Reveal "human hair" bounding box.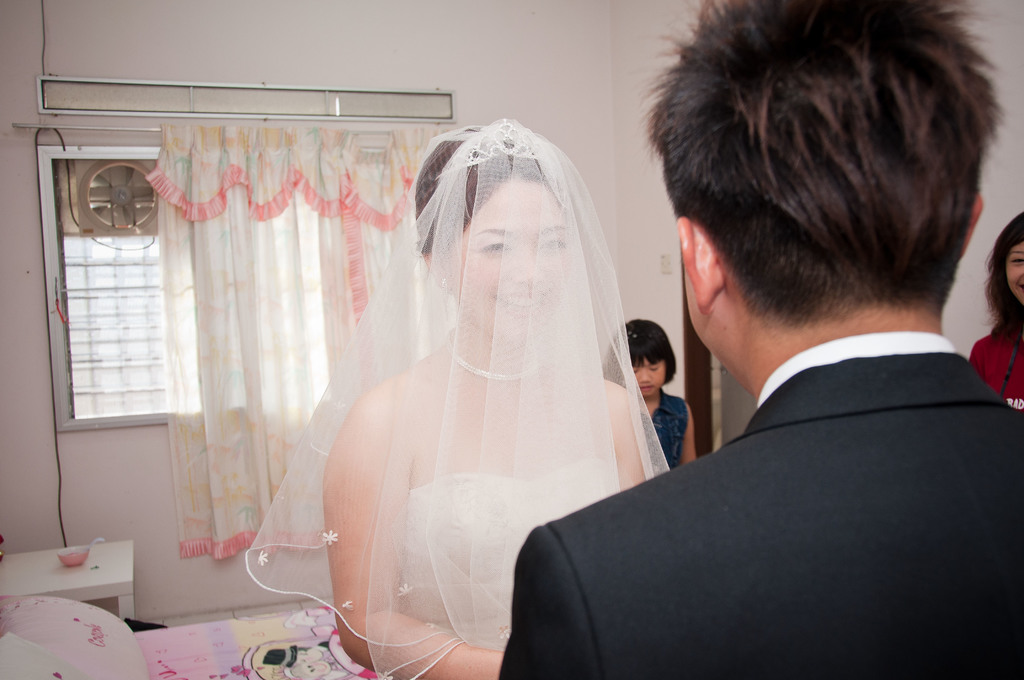
Revealed: (left=408, top=127, right=552, bottom=268).
